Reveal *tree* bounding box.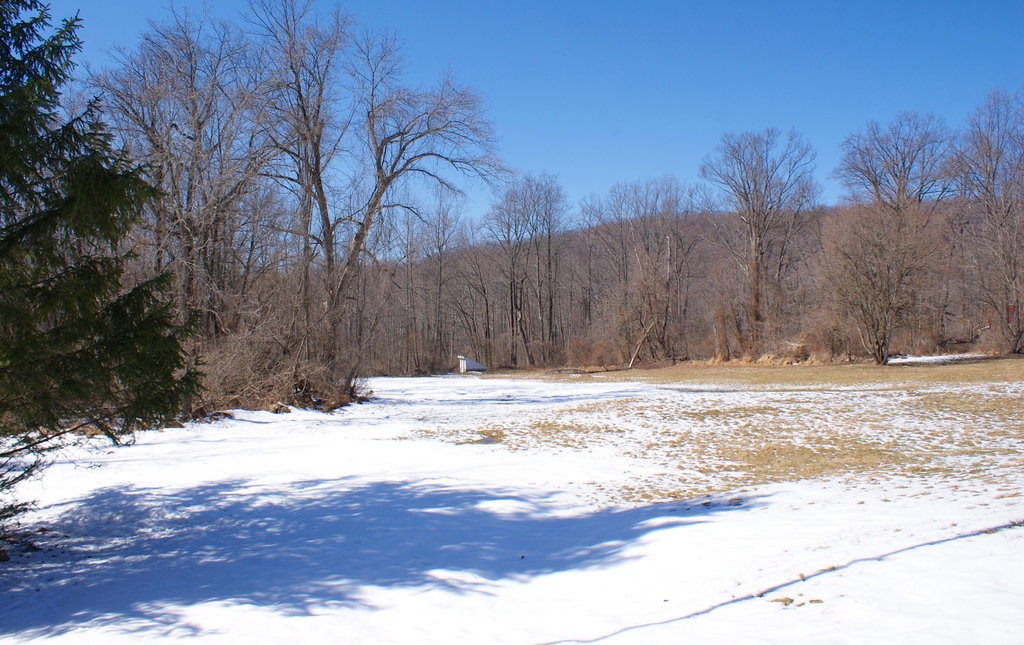
Revealed: pyautogui.locateOnScreen(94, 8, 514, 409).
